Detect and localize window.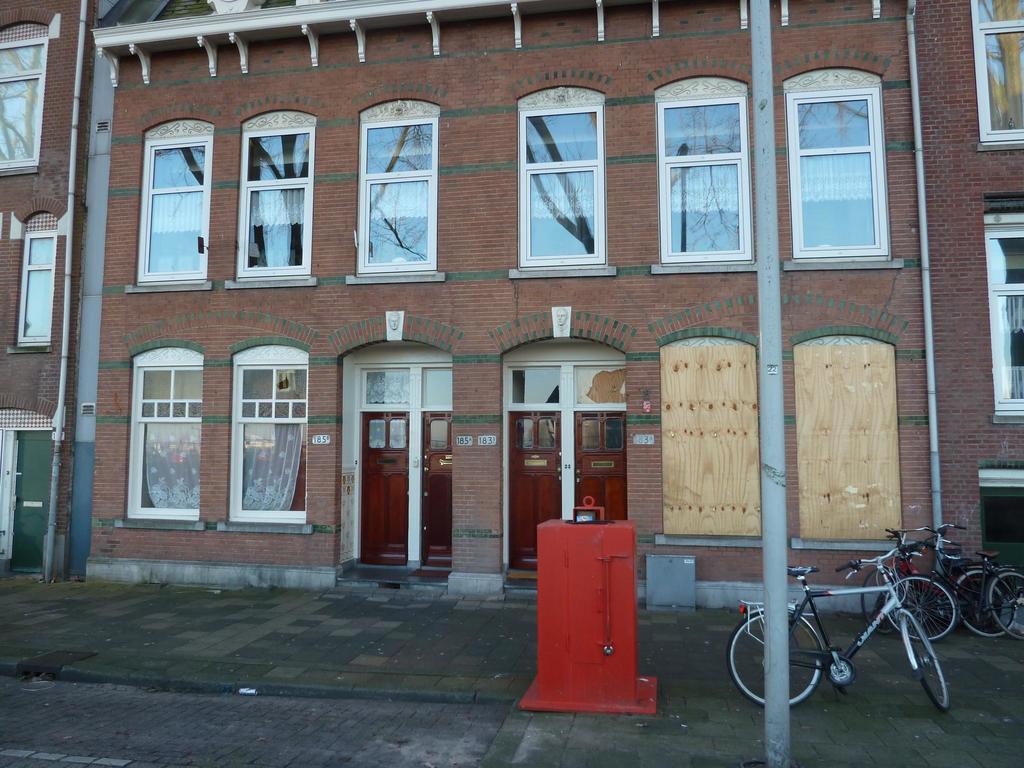
Localized at (8, 210, 70, 349).
